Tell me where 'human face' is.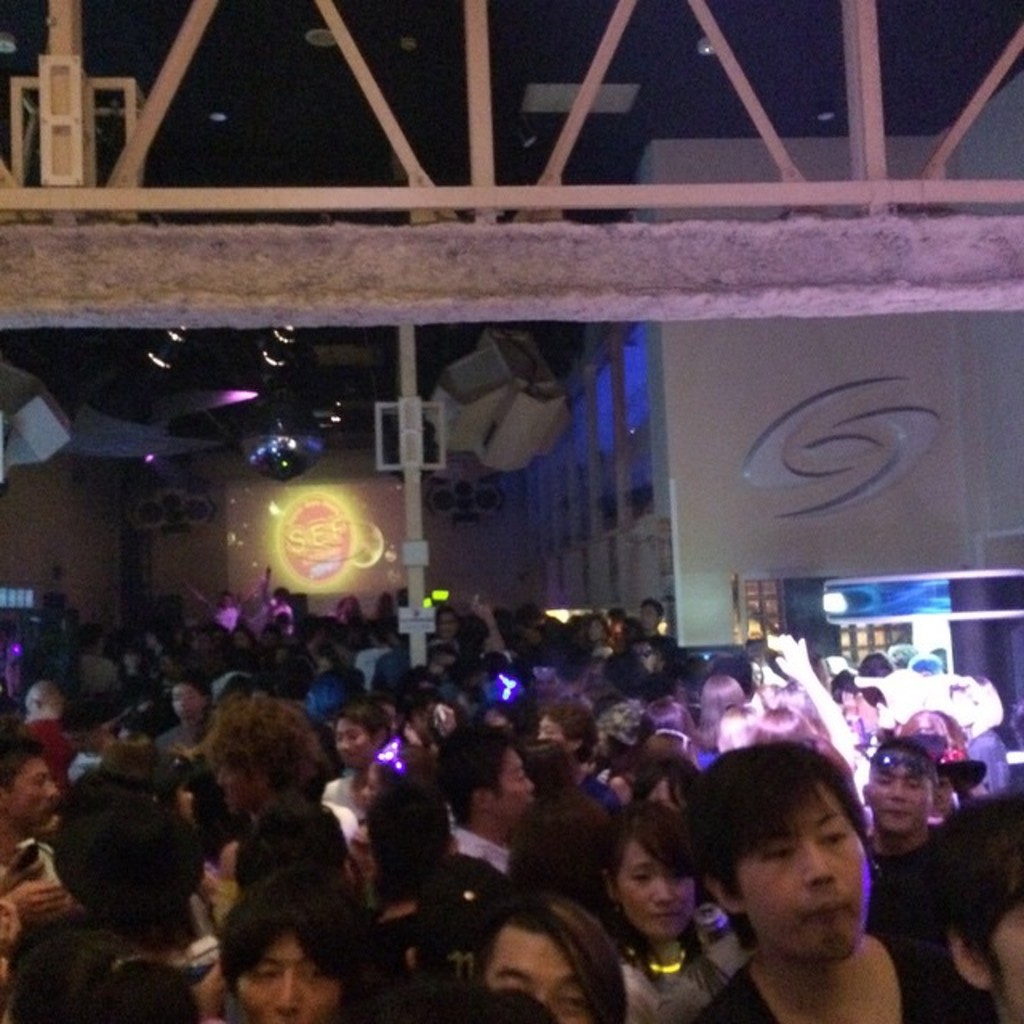
'human face' is at Rect(469, 912, 594, 1022).
